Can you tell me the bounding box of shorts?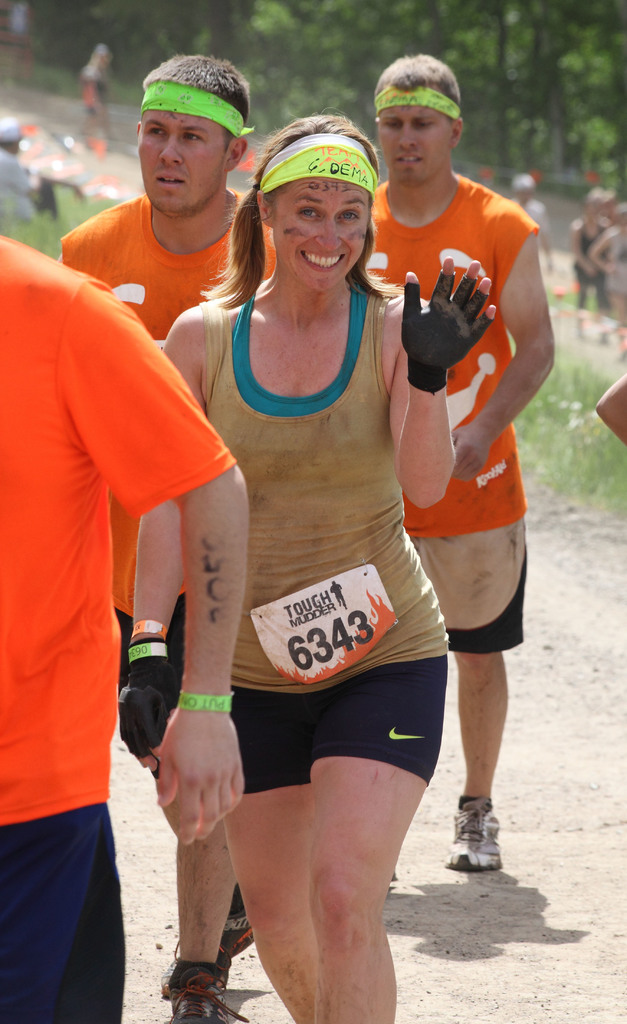
pyautogui.locateOnScreen(407, 518, 526, 653).
